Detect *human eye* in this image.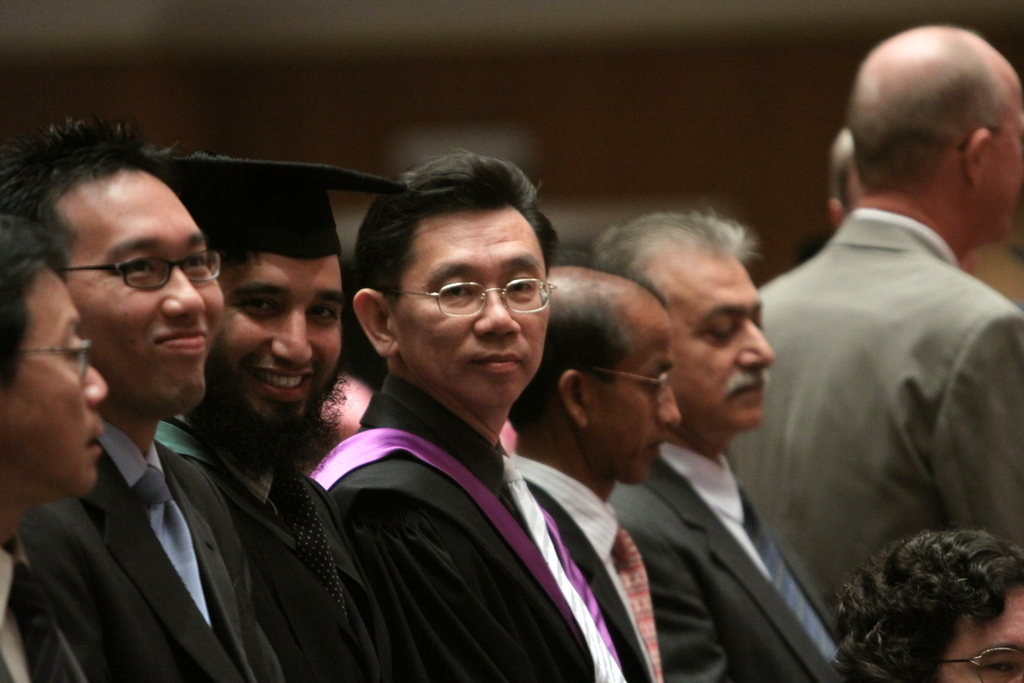
Detection: bbox=[233, 293, 280, 320].
